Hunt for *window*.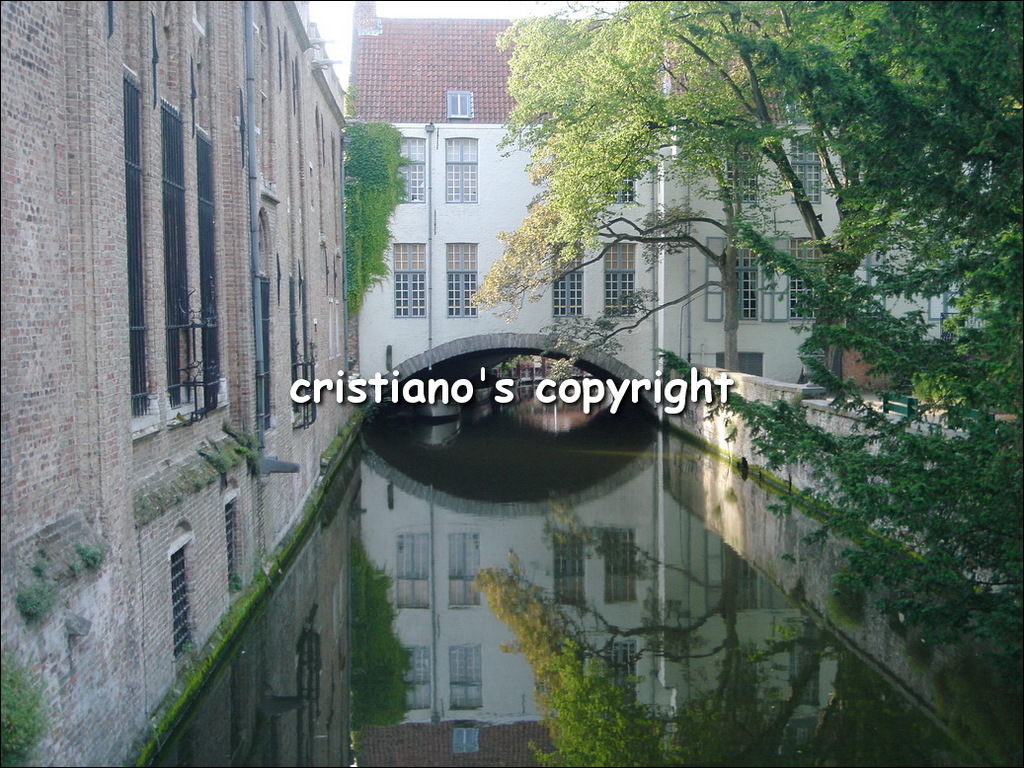
Hunted down at region(607, 235, 639, 314).
